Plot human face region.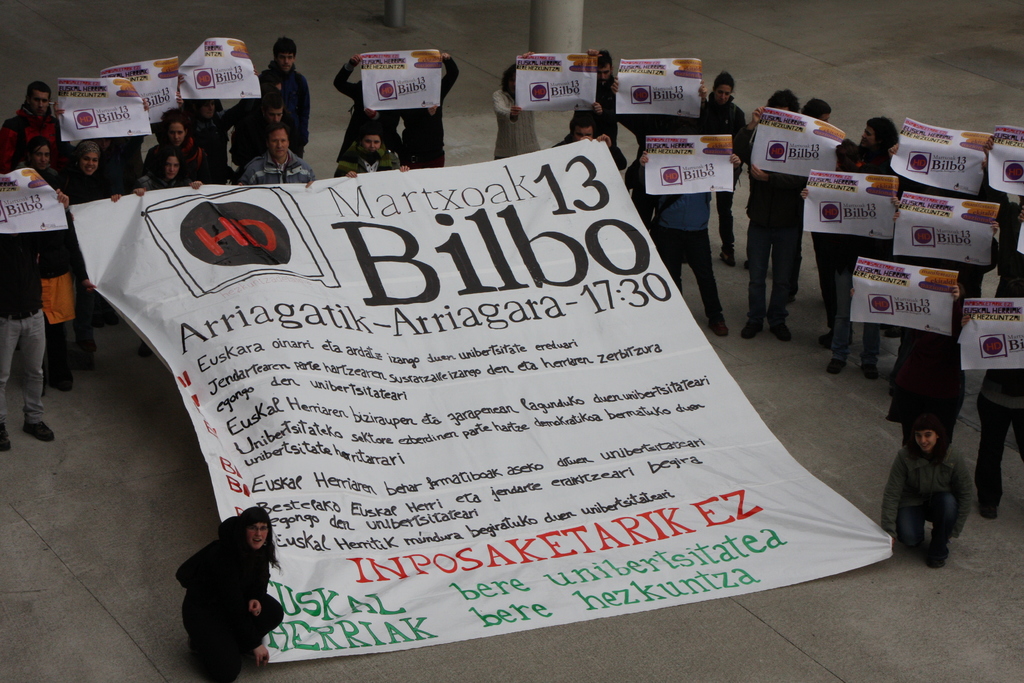
Plotted at 268,129,287,157.
